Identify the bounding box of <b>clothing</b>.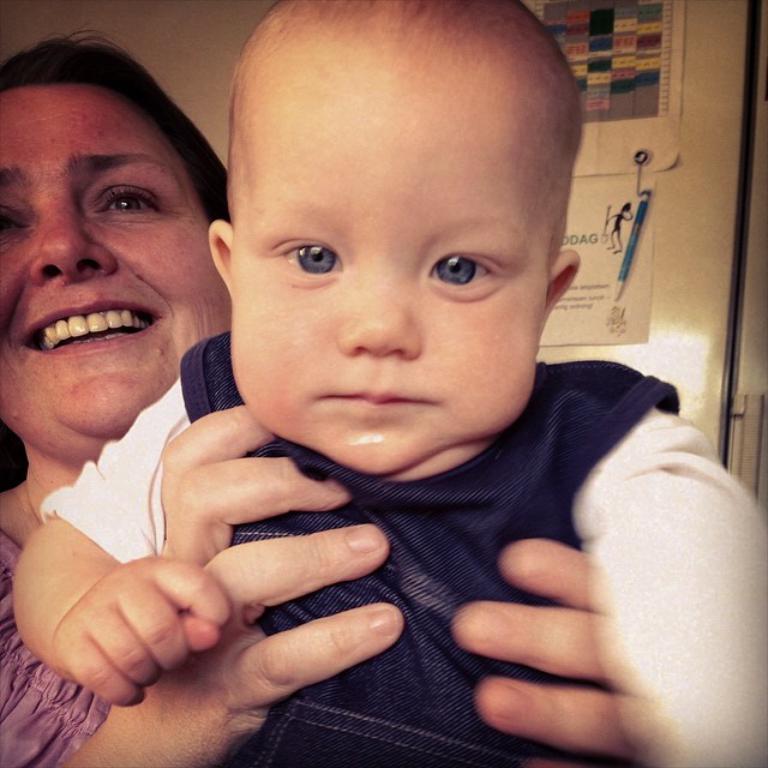
region(0, 540, 112, 767).
